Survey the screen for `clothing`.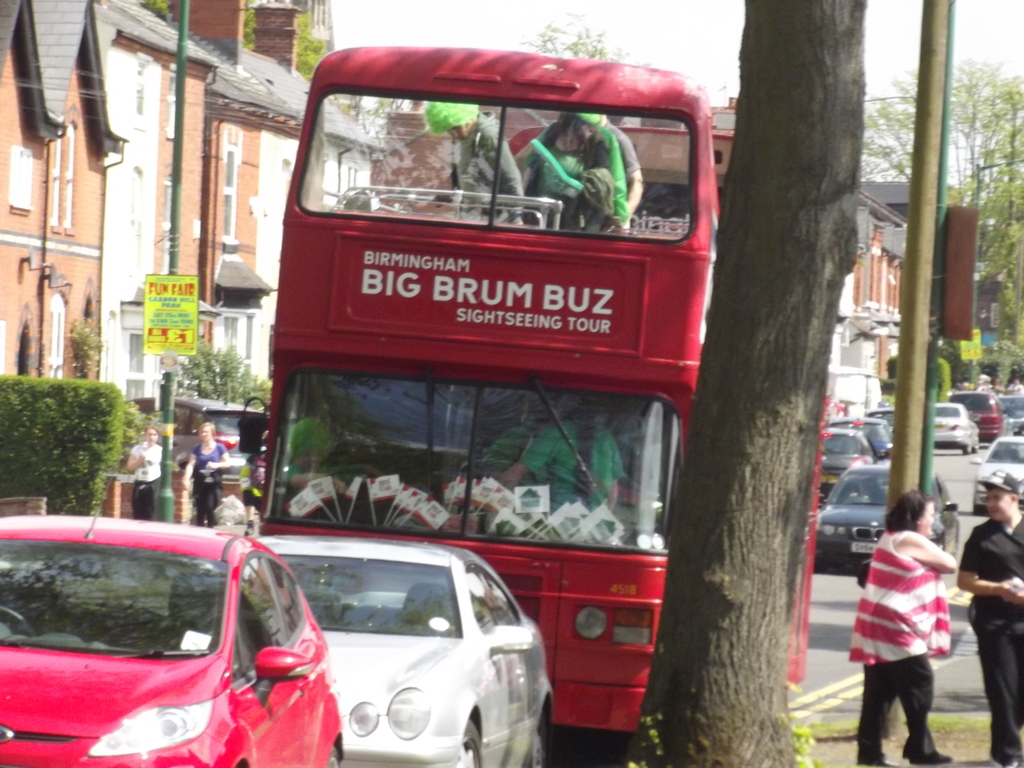
Survey found: left=523, top=419, right=628, bottom=516.
